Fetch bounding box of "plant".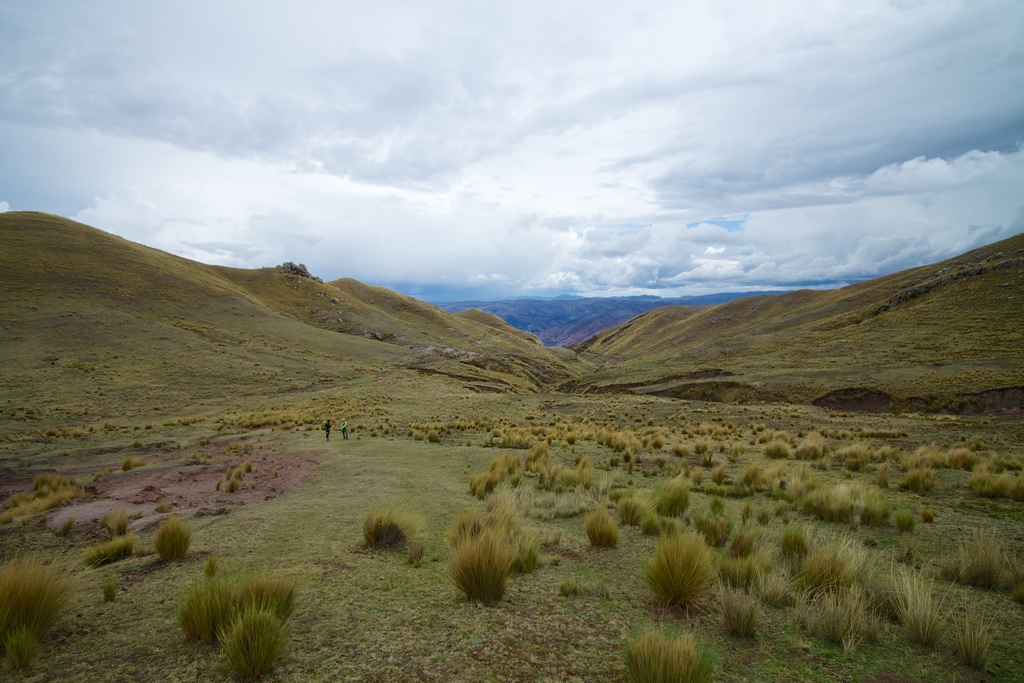
Bbox: 46:425:58:438.
